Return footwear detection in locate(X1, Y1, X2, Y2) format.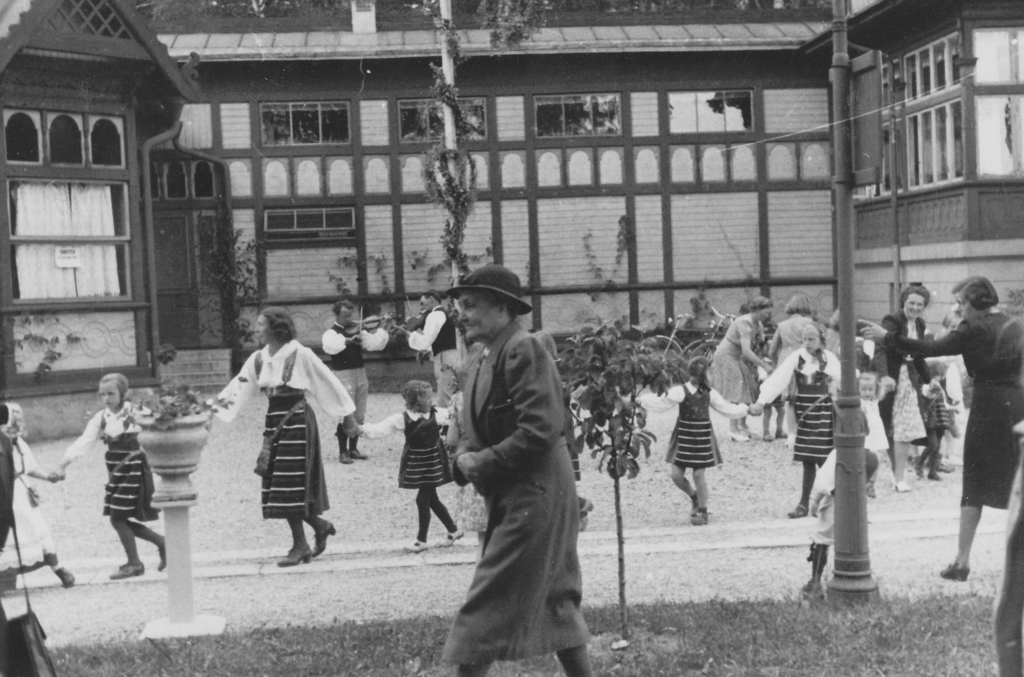
locate(403, 537, 428, 551).
